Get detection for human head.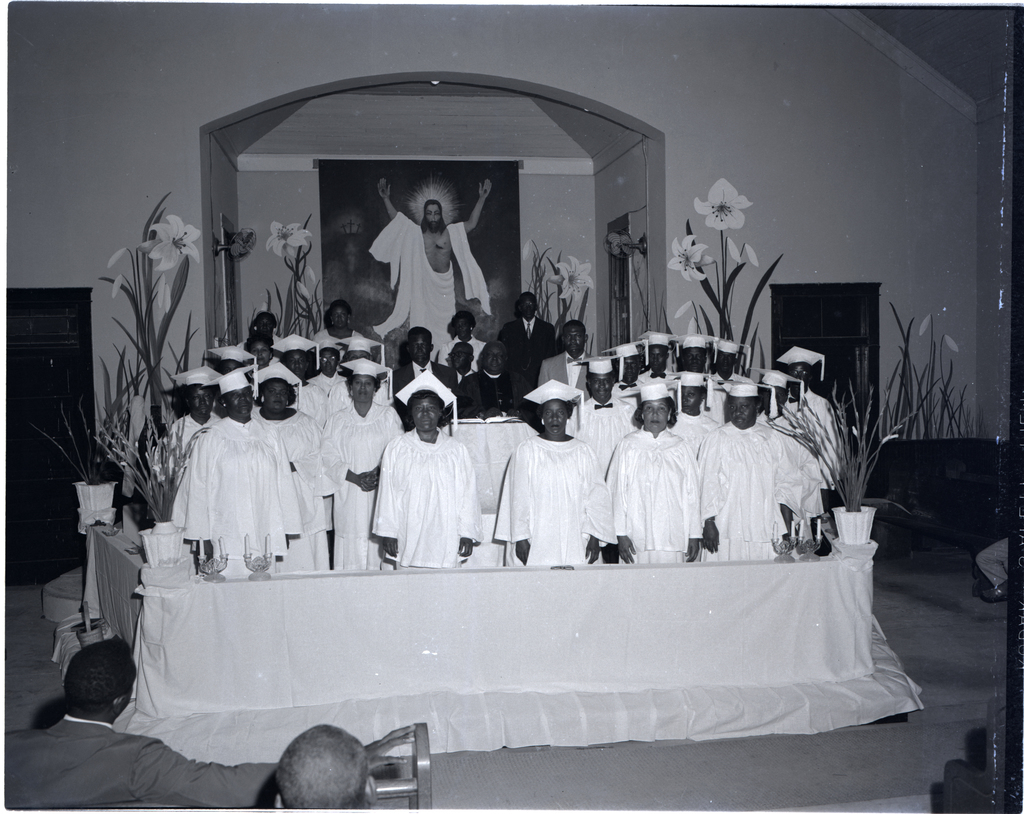
Detection: region(340, 356, 390, 402).
